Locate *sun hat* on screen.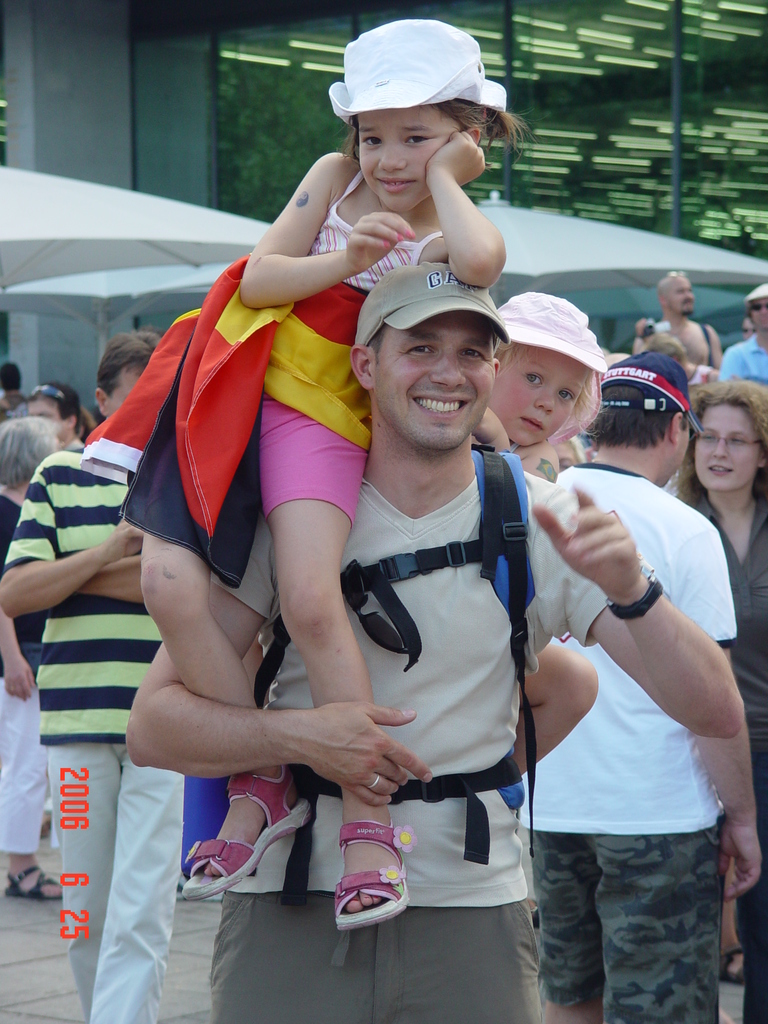
On screen at x1=329, y1=16, x2=513, y2=116.
